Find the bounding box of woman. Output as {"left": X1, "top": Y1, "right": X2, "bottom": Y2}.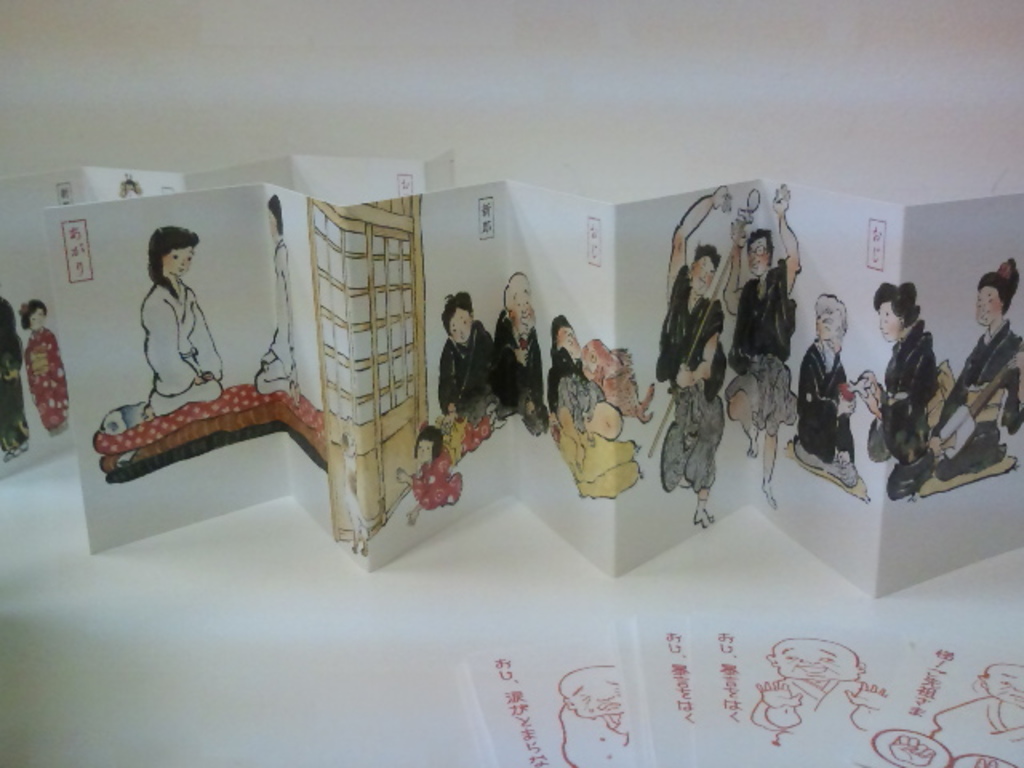
{"left": 142, "top": 226, "right": 227, "bottom": 405}.
